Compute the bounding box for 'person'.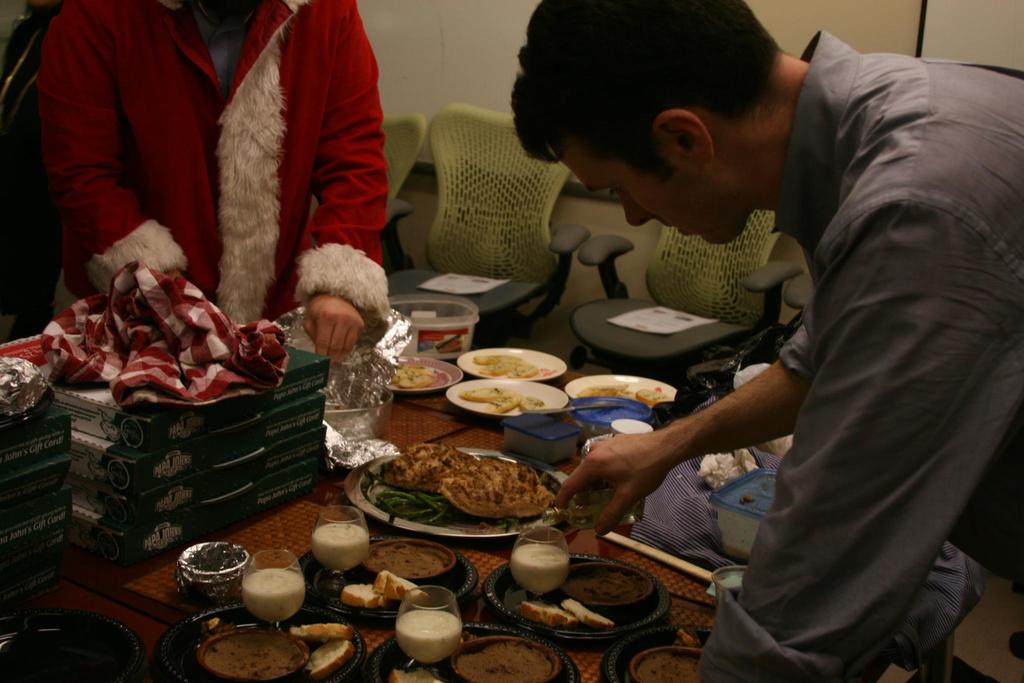
box=[36, 0, 332, 317].
